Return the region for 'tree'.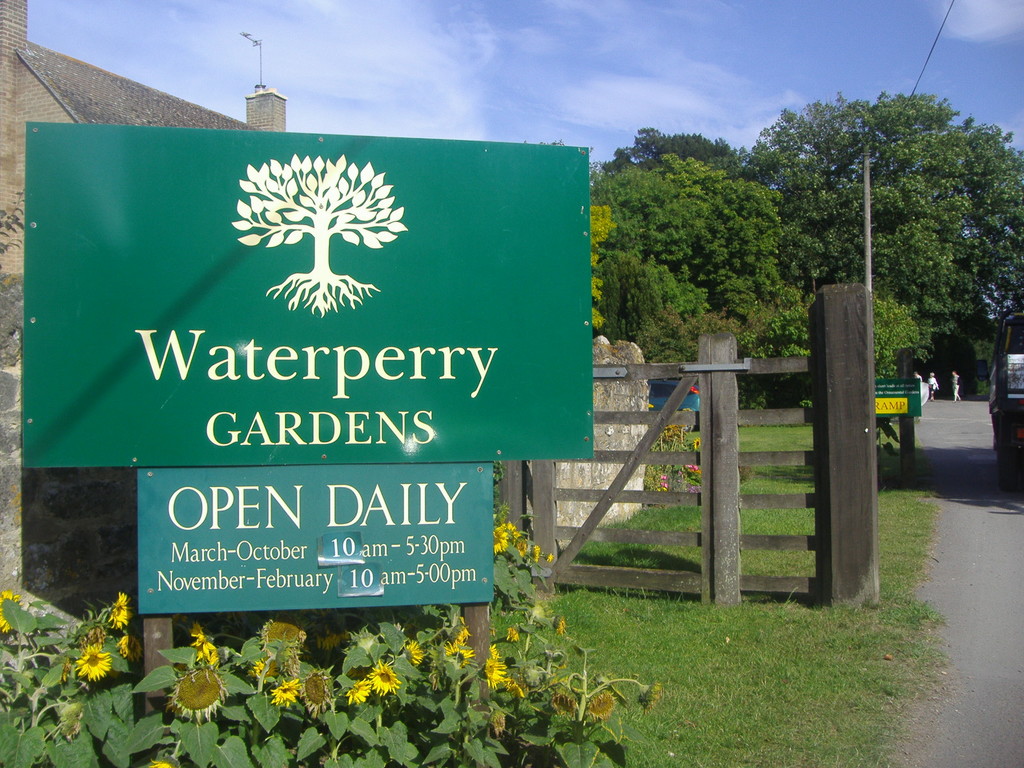
764:76:1014:408.
